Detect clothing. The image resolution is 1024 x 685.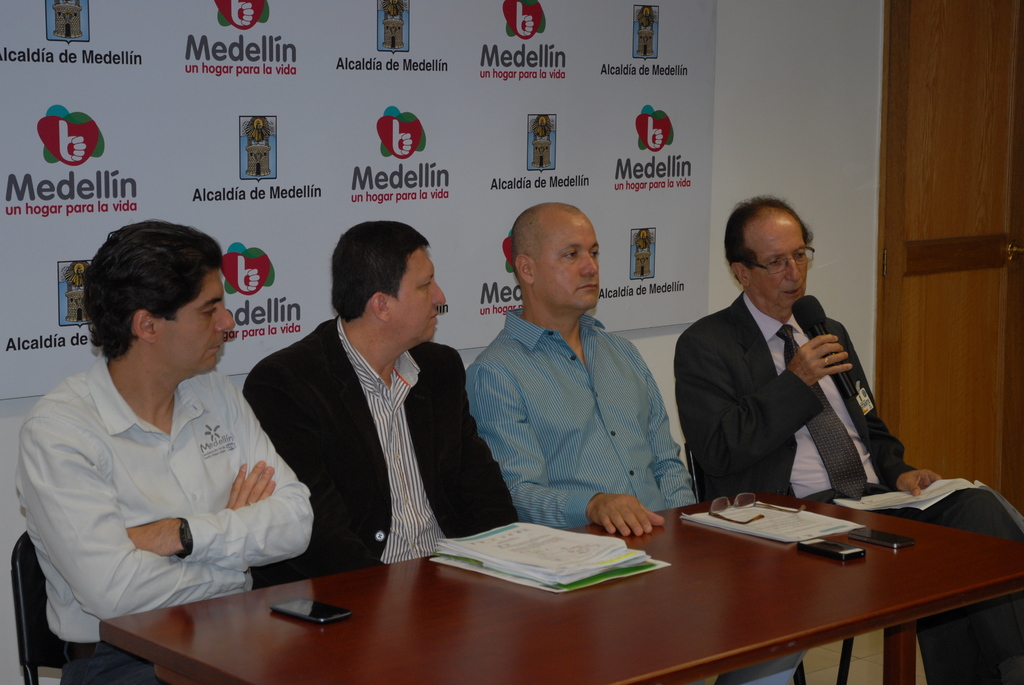
BBox(472, 288, 794, 684).
